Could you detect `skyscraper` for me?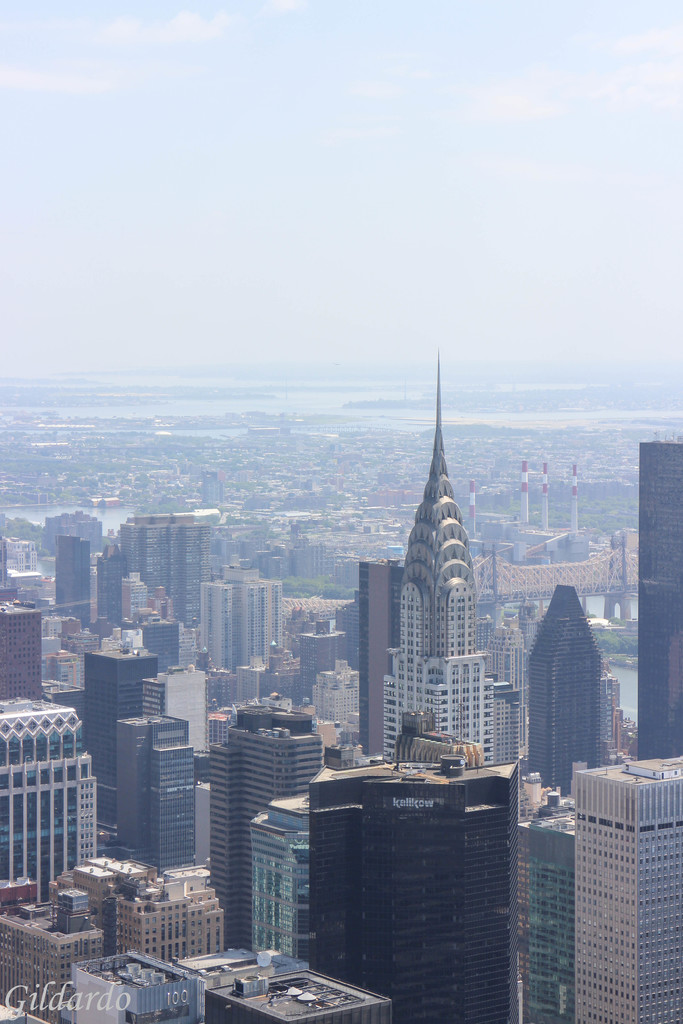
Detection result: select_region(553, 744, 680, 1023).
